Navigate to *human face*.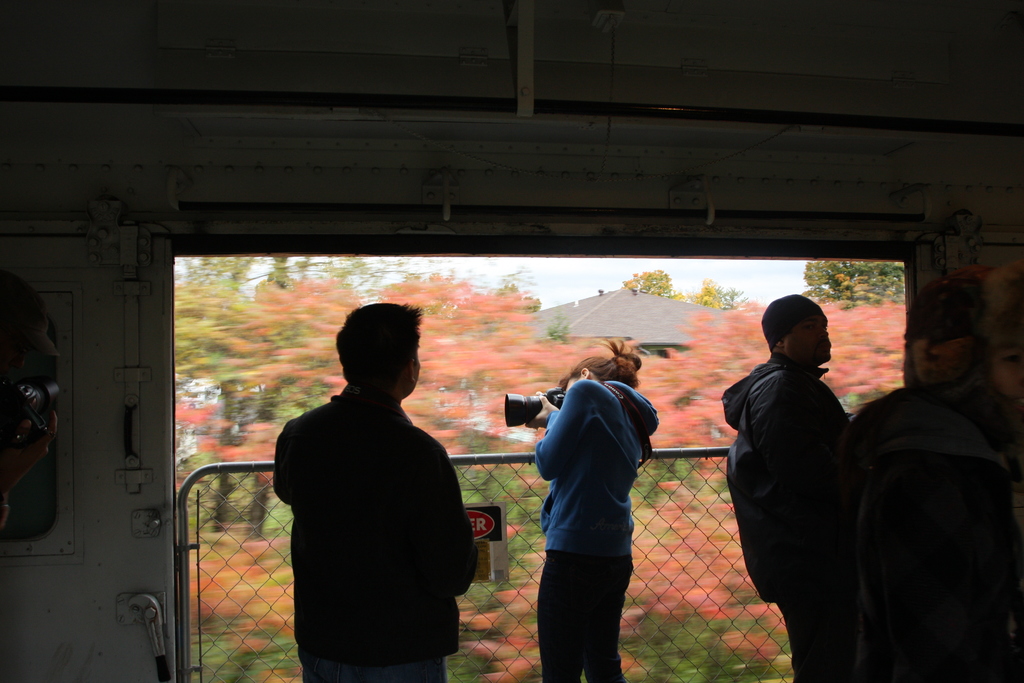
Navigation target: {"x1": 783, "y1": 315, "x2": 831, "y2": 362}.
